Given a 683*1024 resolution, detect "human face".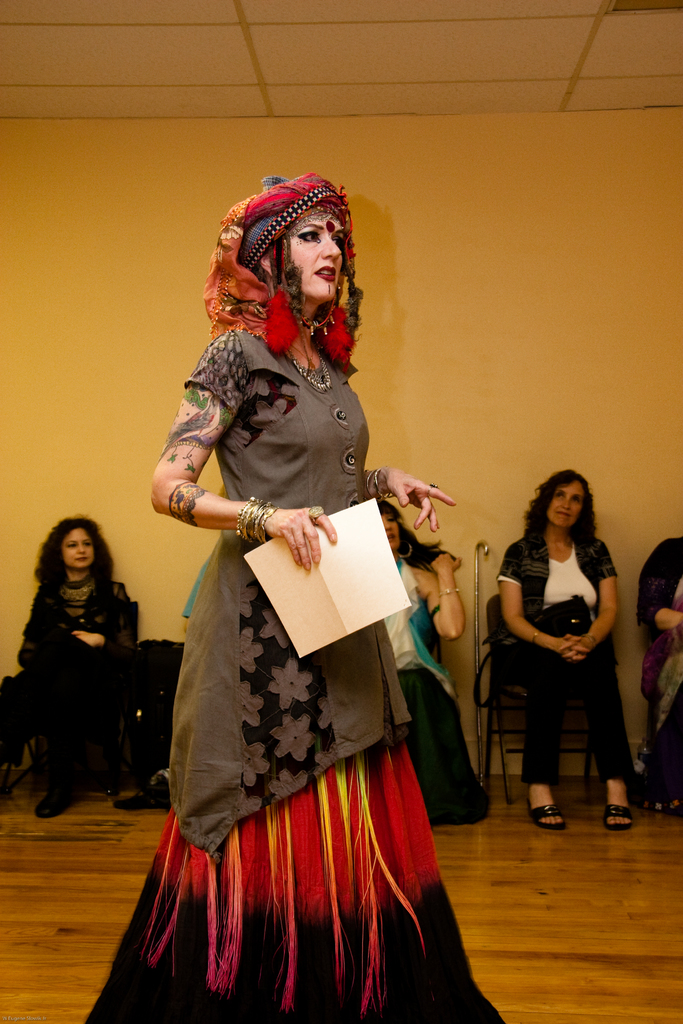
(280,207,347,326).
